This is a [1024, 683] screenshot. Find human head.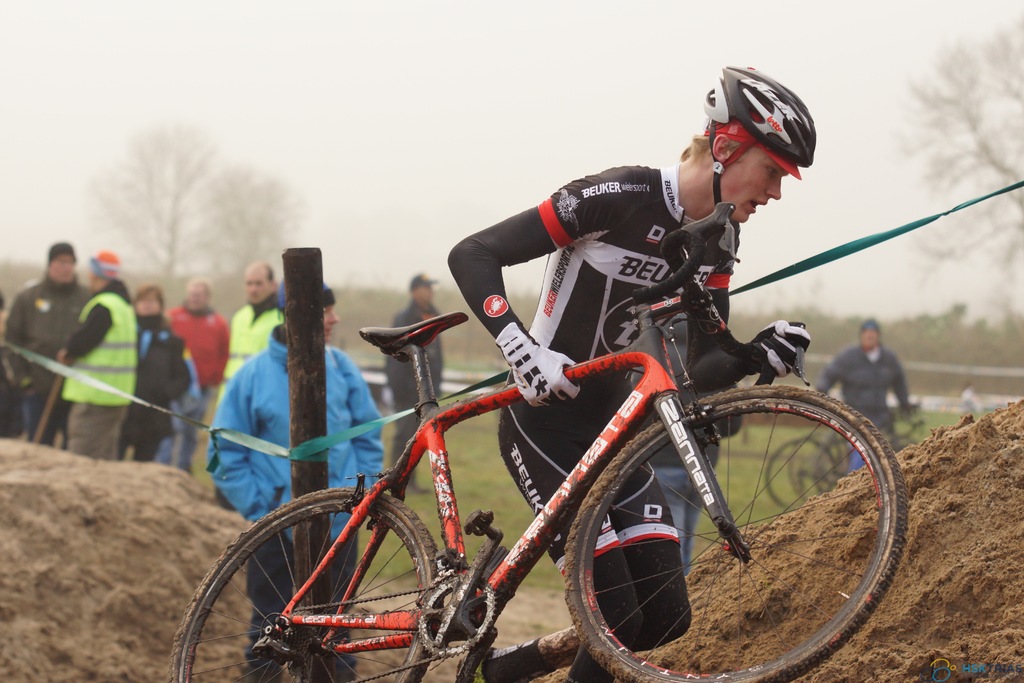
Bounding box: x1=241, y1=257, x2=273, y2=304.
